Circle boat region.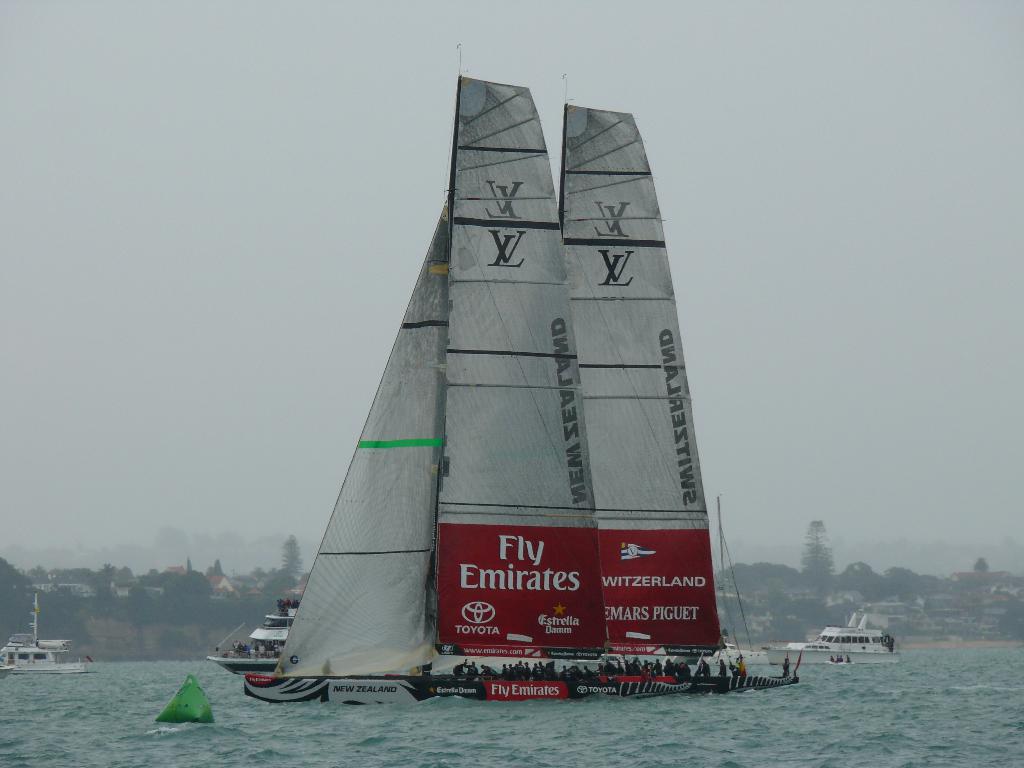
Region: [left=0, top=591, right=94, bottom=675].
